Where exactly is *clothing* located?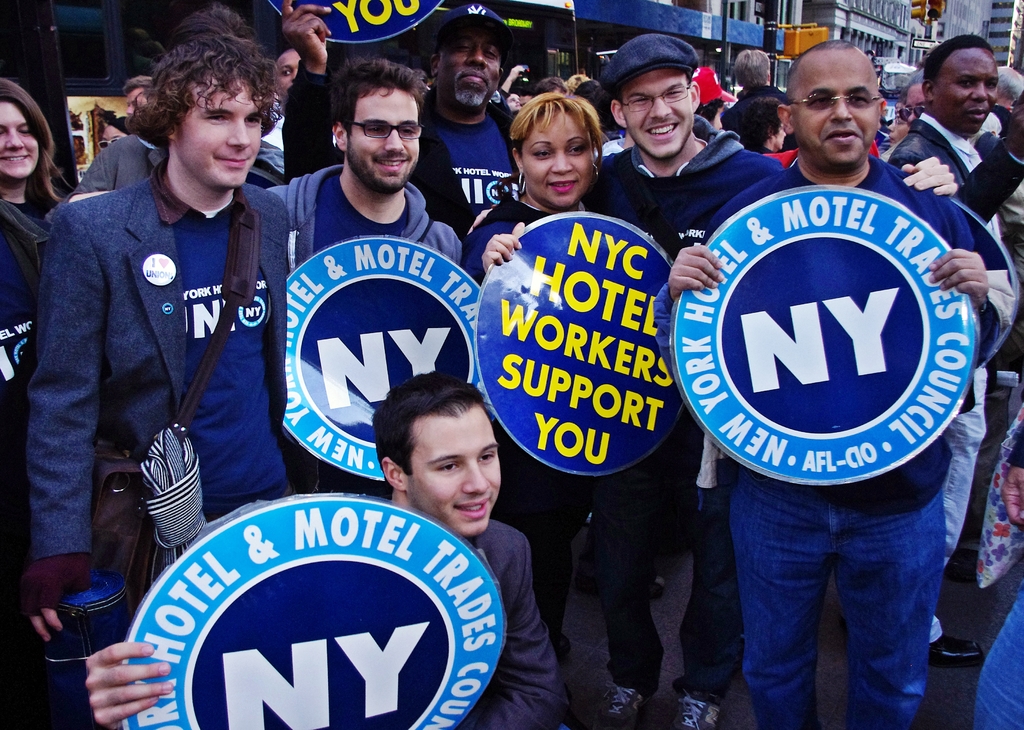
Its bounding box is bbox(276, 55, 515, 240).
